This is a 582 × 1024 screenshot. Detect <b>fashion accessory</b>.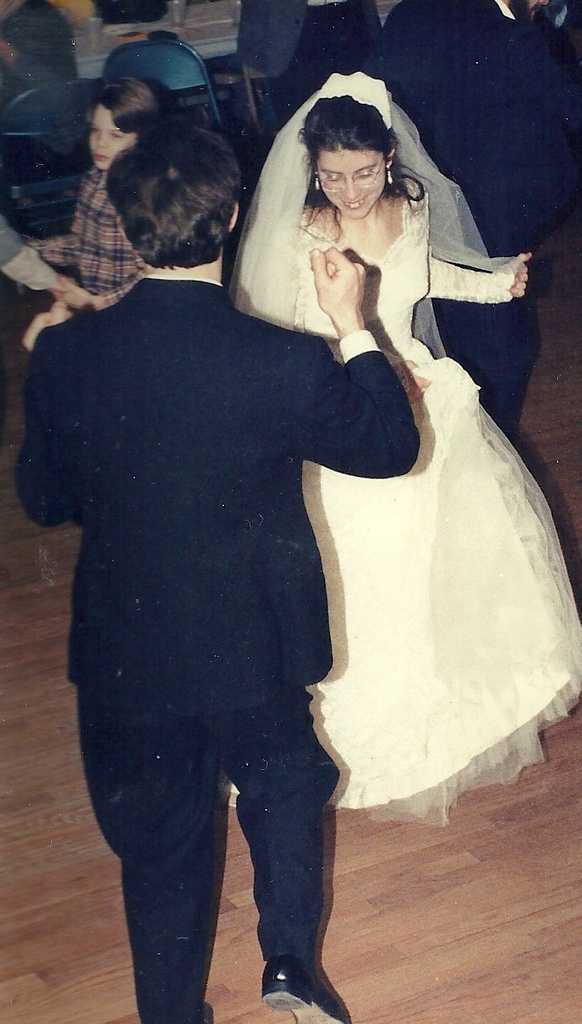
{"left": 317, "top": 174, "right": 320, "bottom": 193}.
